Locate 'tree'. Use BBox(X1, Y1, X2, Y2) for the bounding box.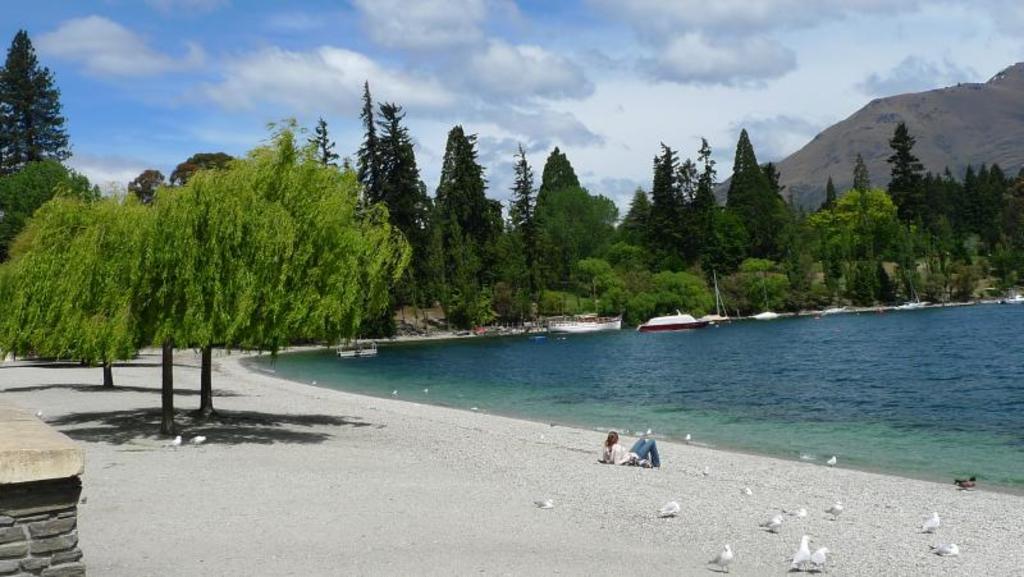
BBox(502, 137, 547, 289).
